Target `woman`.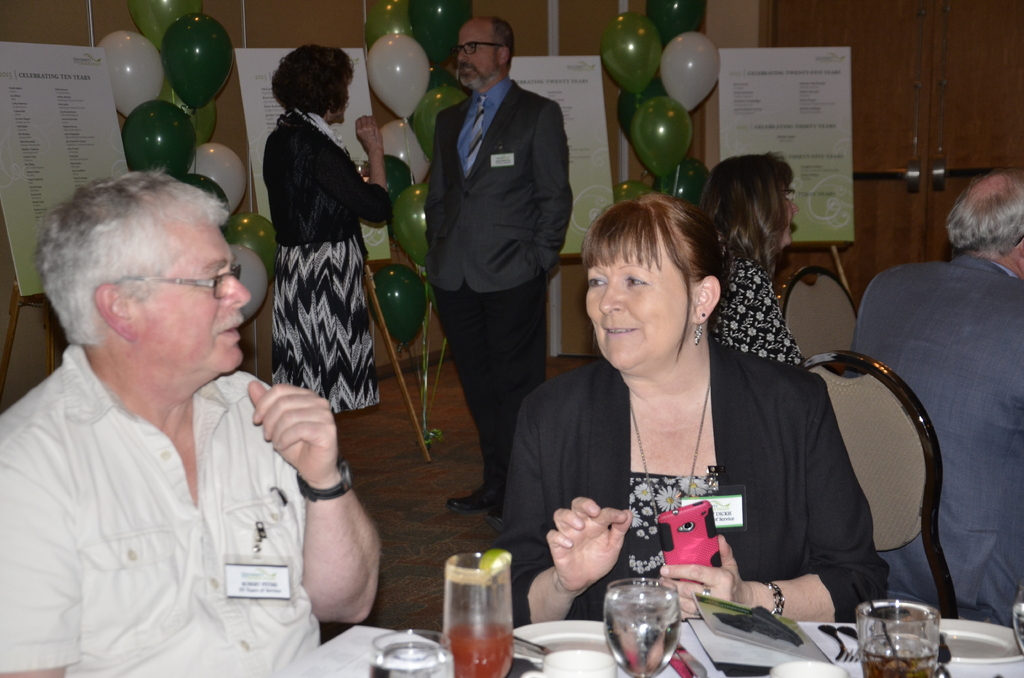
Target region: {"left": 512, "top": 166, "right": 870, "bottom": 647}.
